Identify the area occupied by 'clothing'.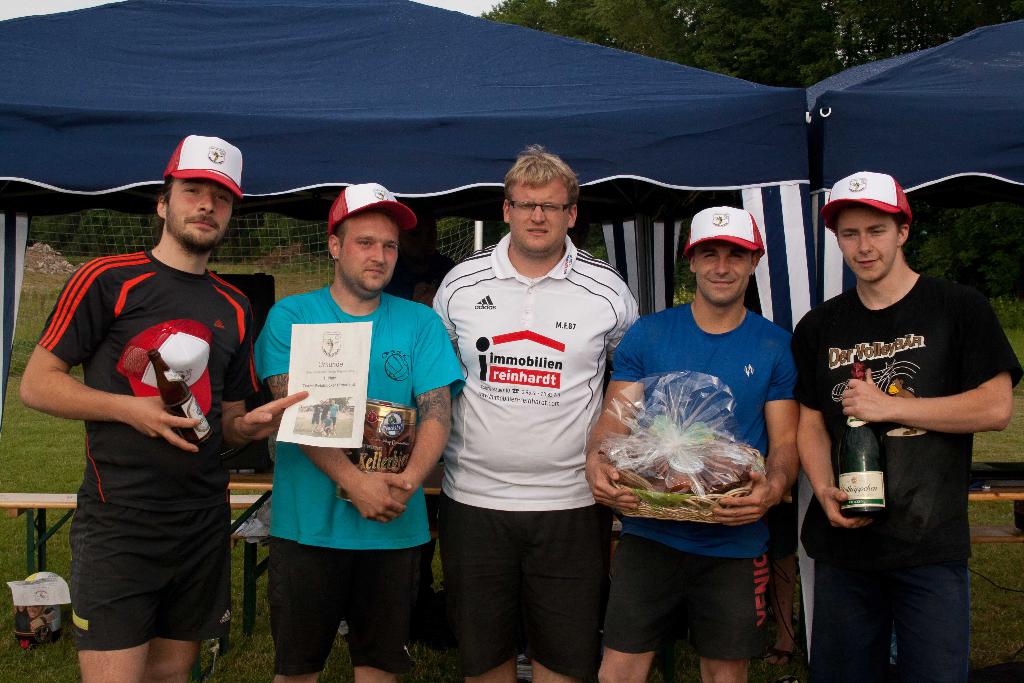
Area: {"left": 611, "top": 302, "right": 797, "bottom": 659}.
